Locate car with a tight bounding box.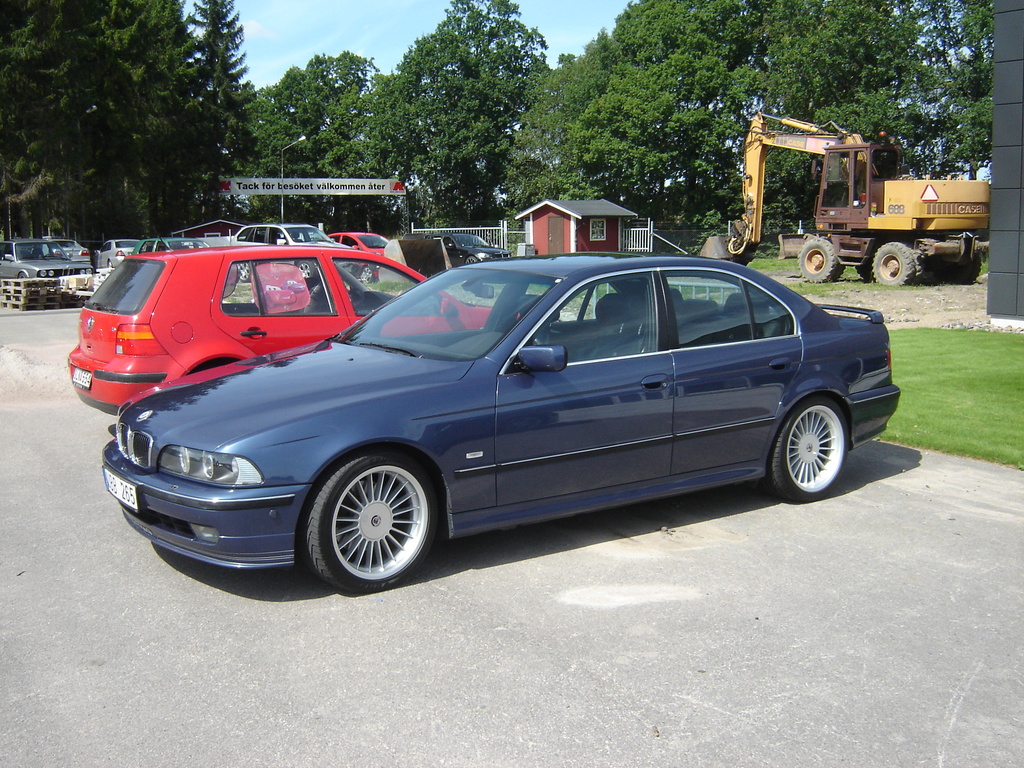
region(67, 243, 522, 417).
